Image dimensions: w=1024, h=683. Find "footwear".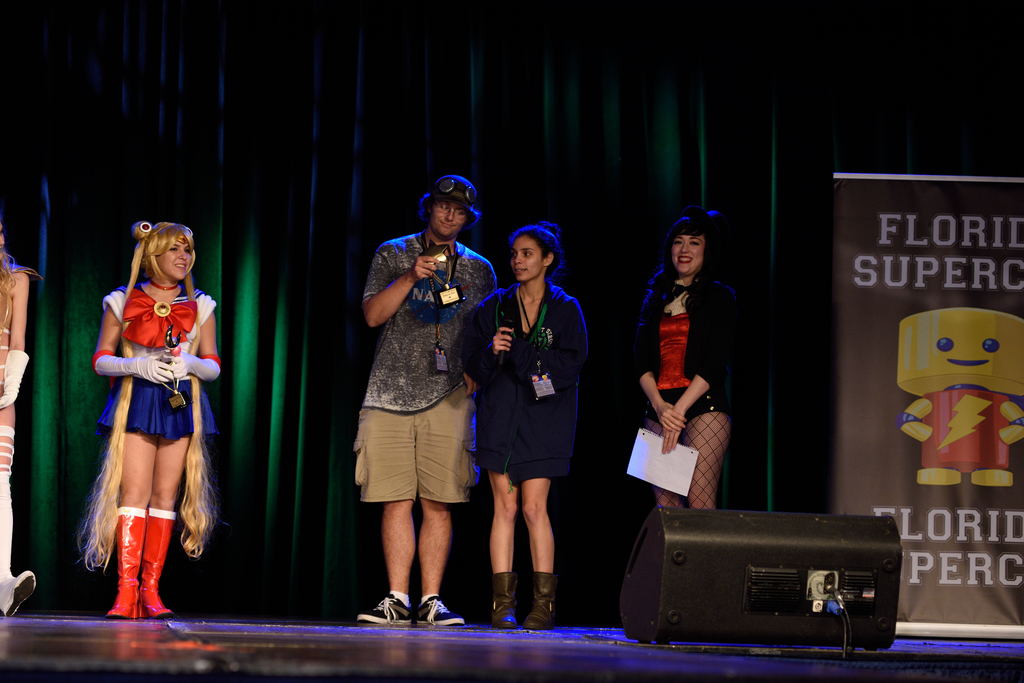
<bbox>493, 570, 524, 631</bbox>.
